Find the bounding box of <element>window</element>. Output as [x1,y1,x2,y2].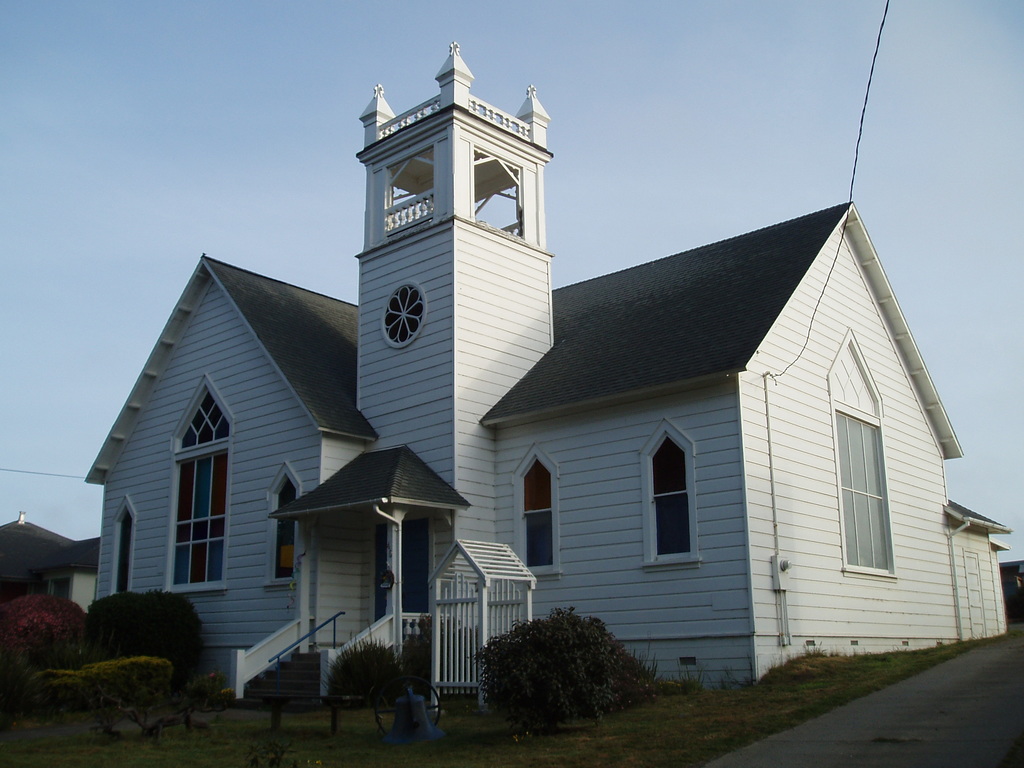
[267,457,297,587].
